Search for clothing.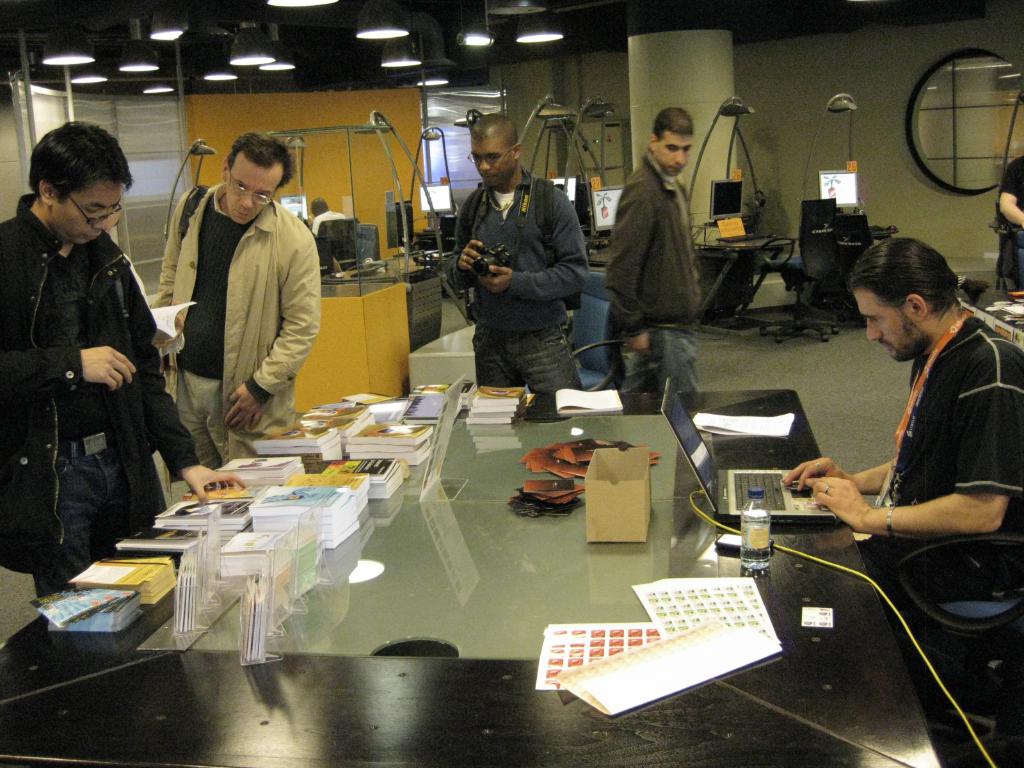
Found at bbox=(0, 188, 196, 606).
